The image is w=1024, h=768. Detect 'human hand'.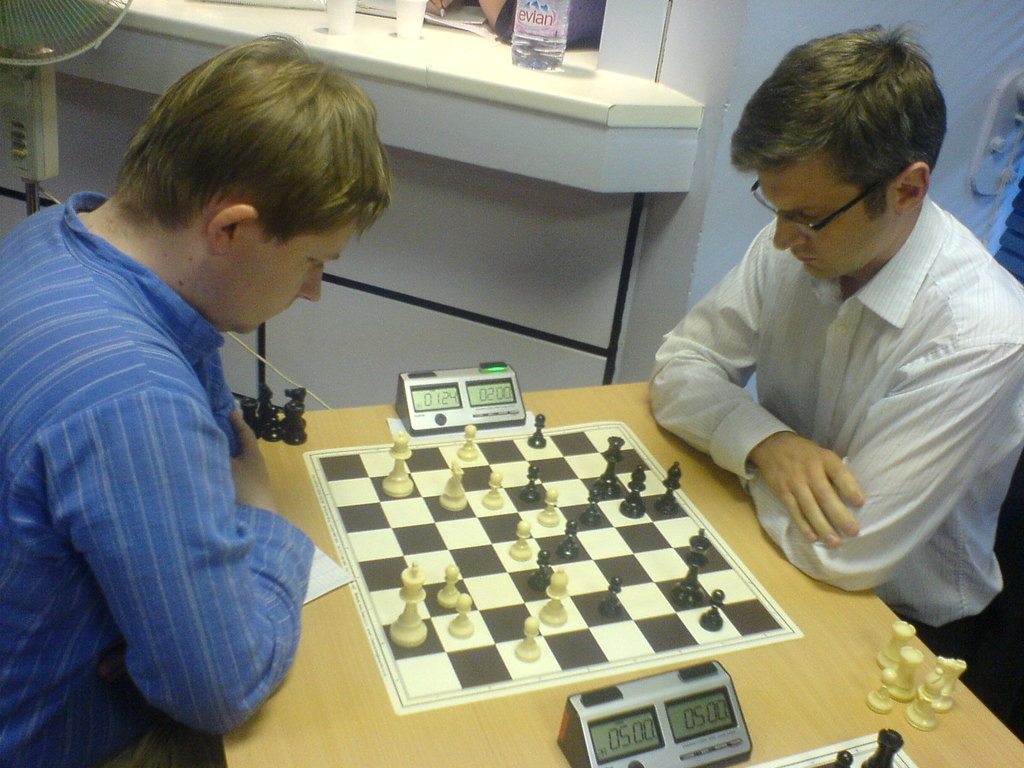
Detection: [left=227, top=405, right=281, bottom=518].
